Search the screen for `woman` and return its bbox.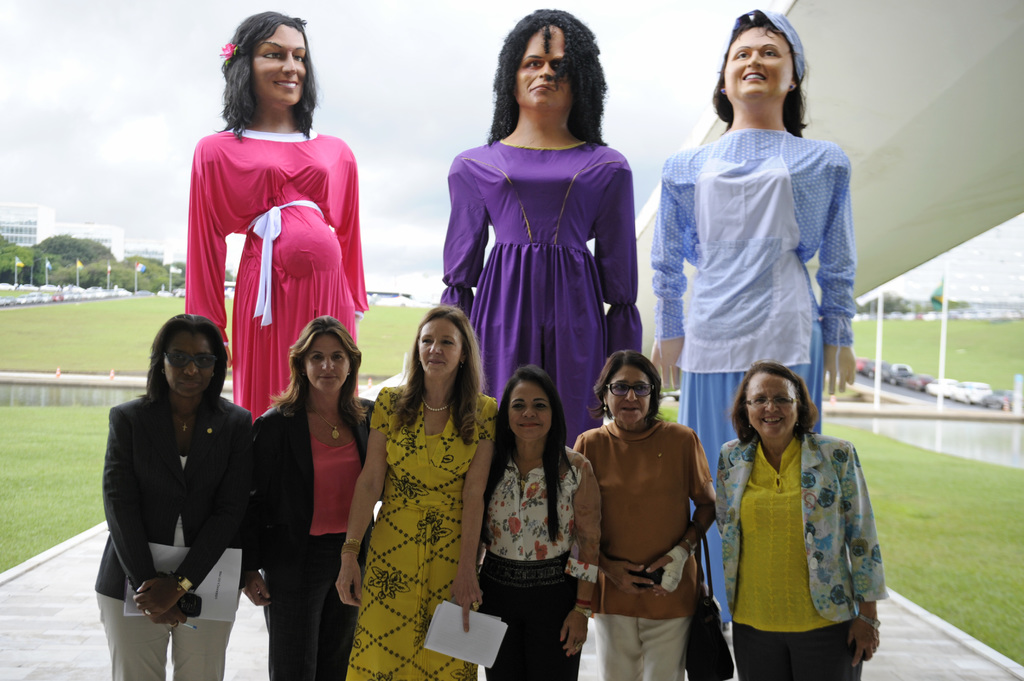
Found: crop(568, 349, 717, 680).
